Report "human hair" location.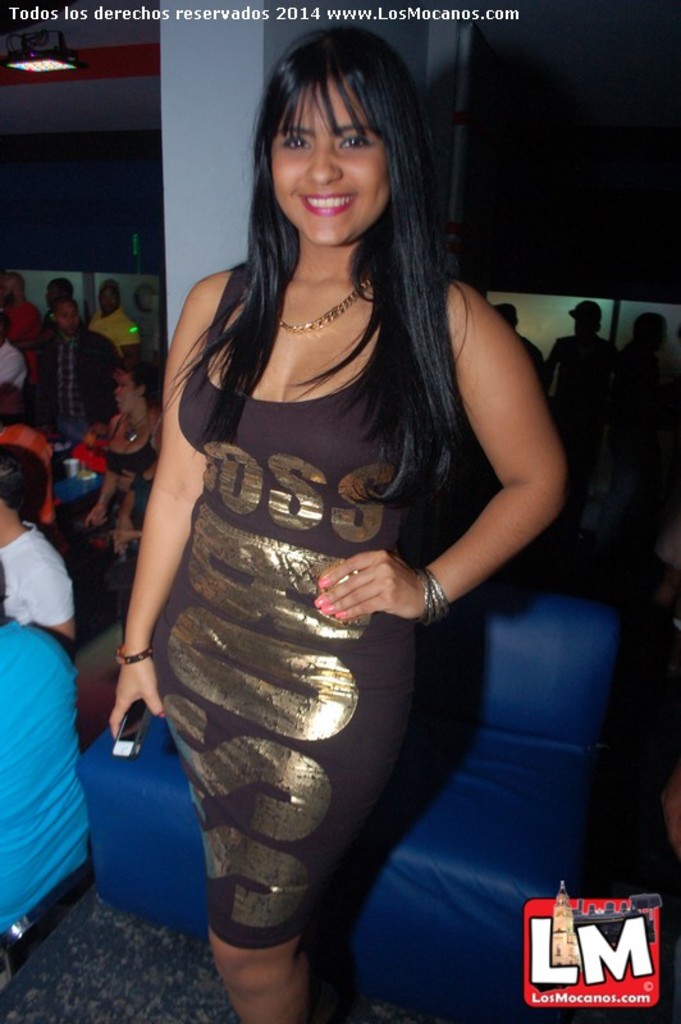
Report: x1=0, y1=447, x2=28, y2=517.
